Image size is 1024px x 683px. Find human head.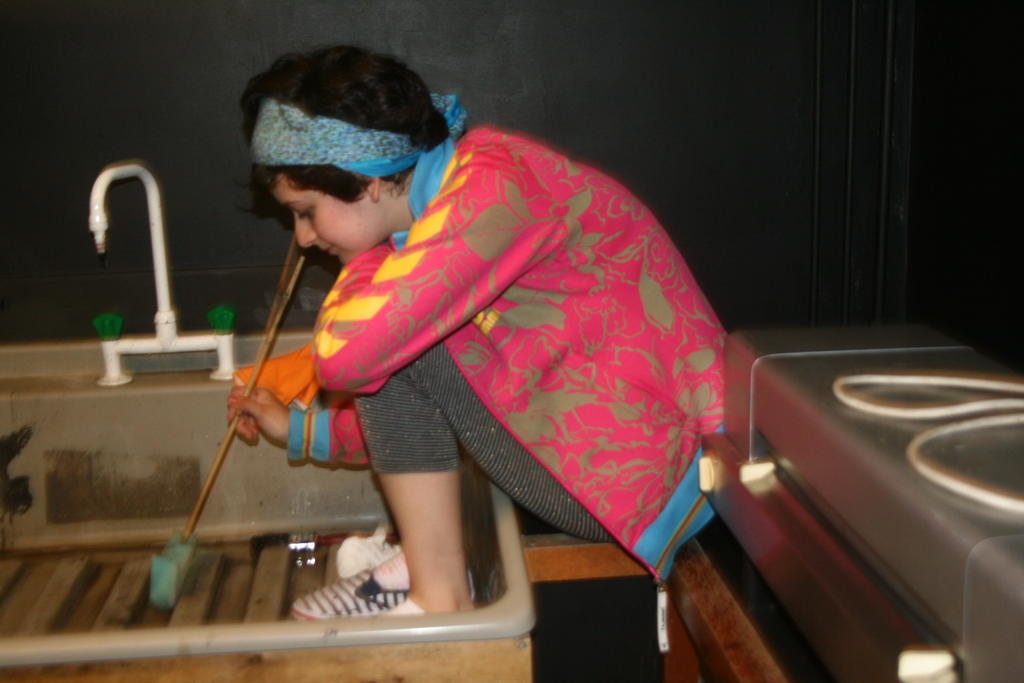
[223, 51, 449, 263].
